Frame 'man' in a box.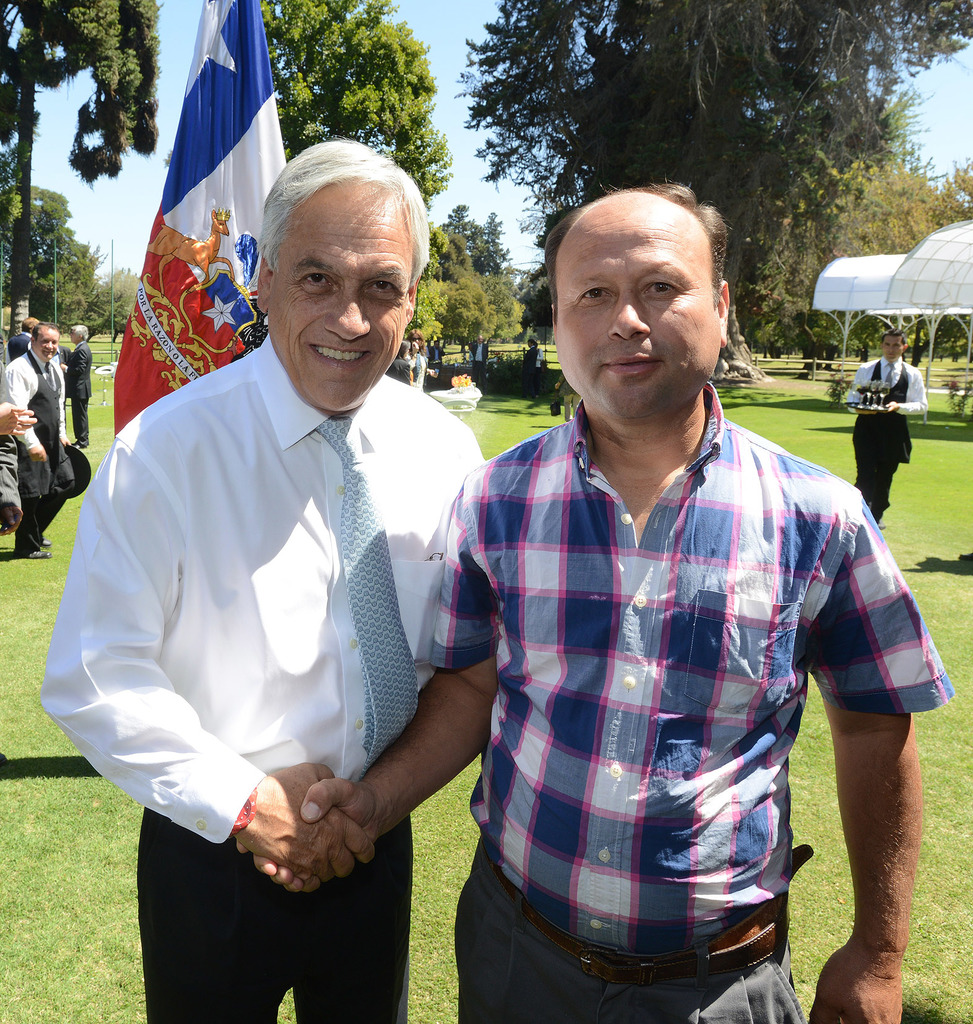
bbox=(428, 341, 446, 387).
